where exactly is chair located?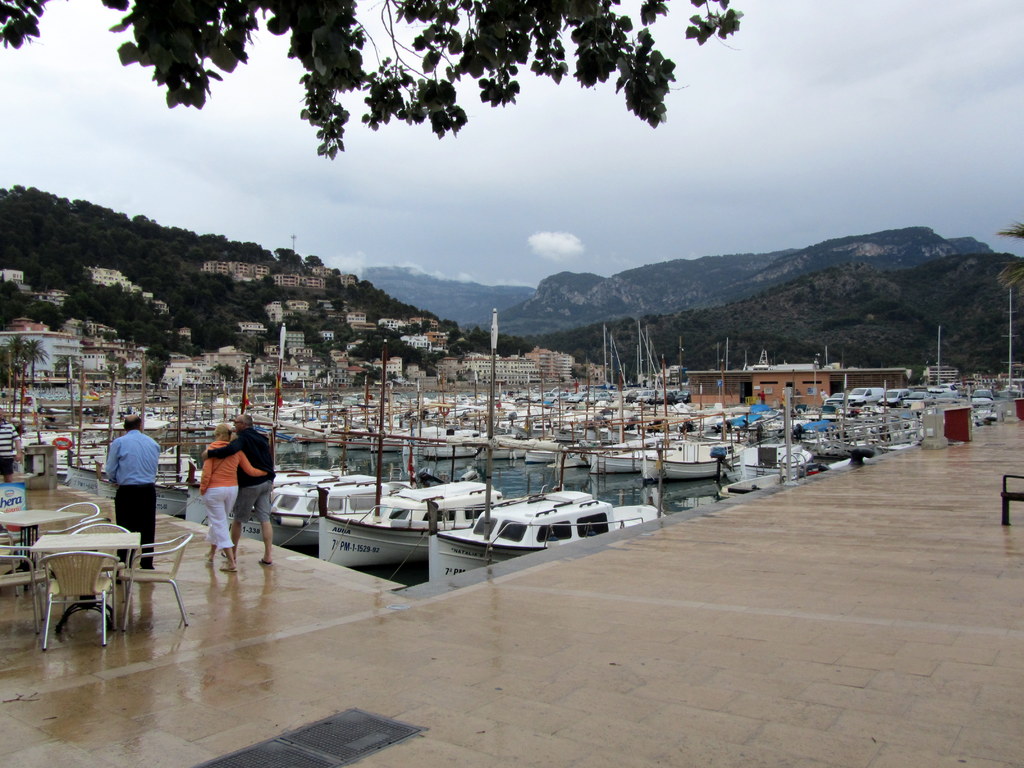
Its bounding box is x1=33, y1=518, x2=111, y2=587.
